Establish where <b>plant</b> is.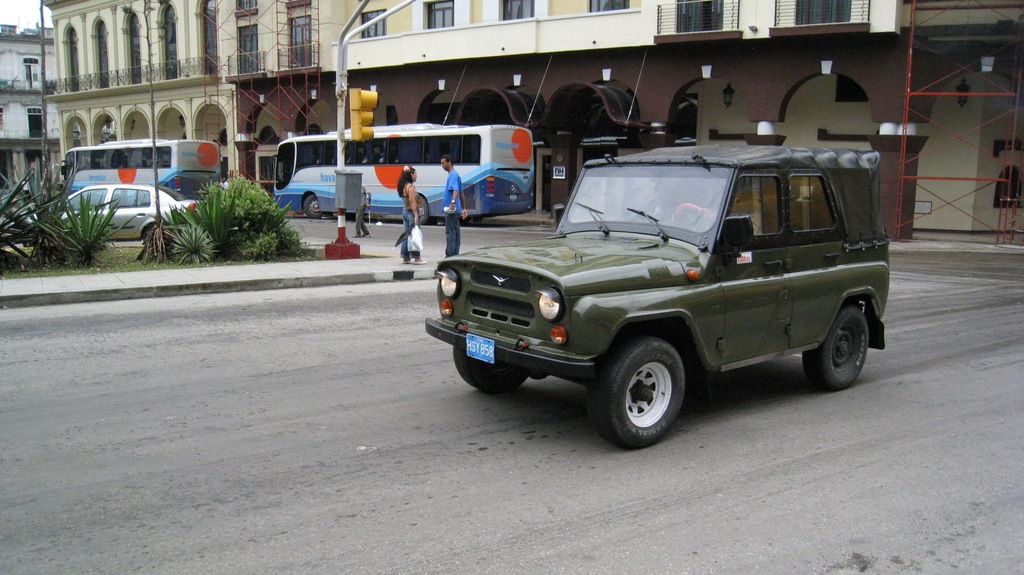
Established at <box>161,194,200,223</box>.
